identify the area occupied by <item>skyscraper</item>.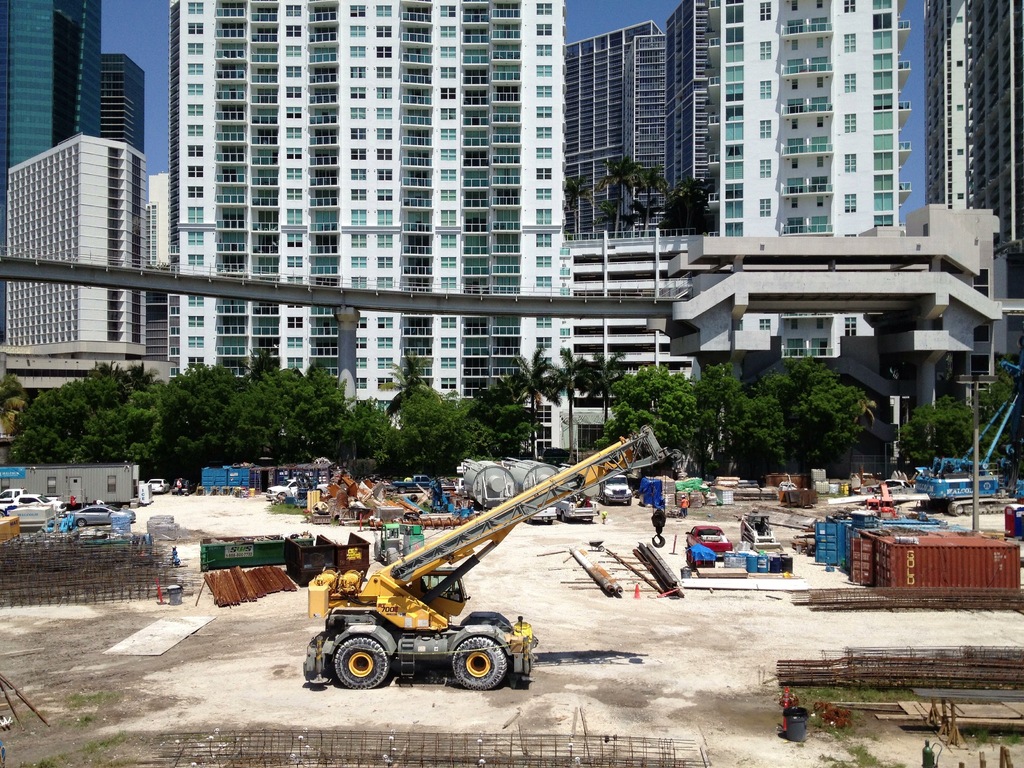
Area: 0:0:105:170.
